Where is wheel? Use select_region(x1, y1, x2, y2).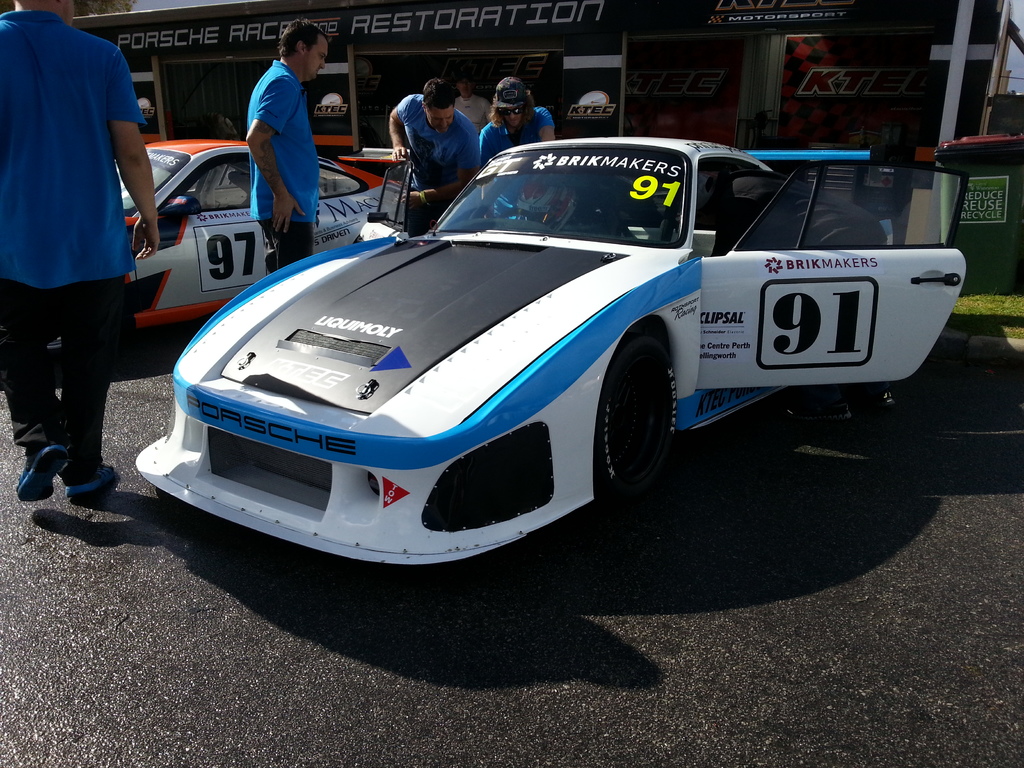
select_region(602, 351, 668, 511).
